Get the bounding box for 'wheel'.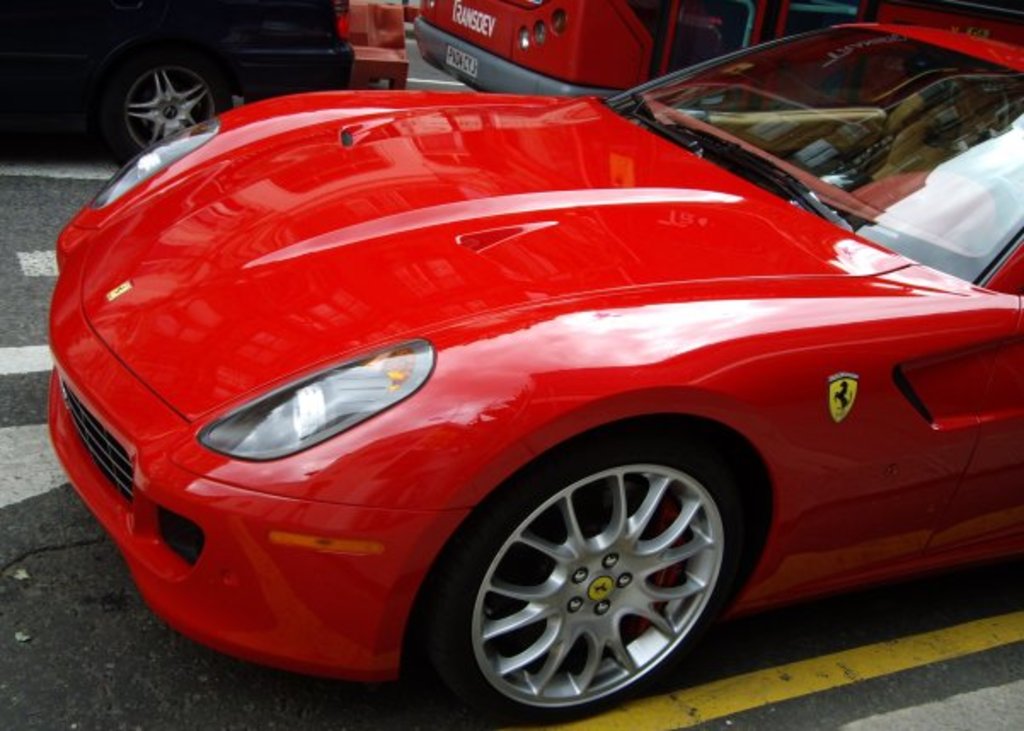
rect(434, 435, 762, 711).
